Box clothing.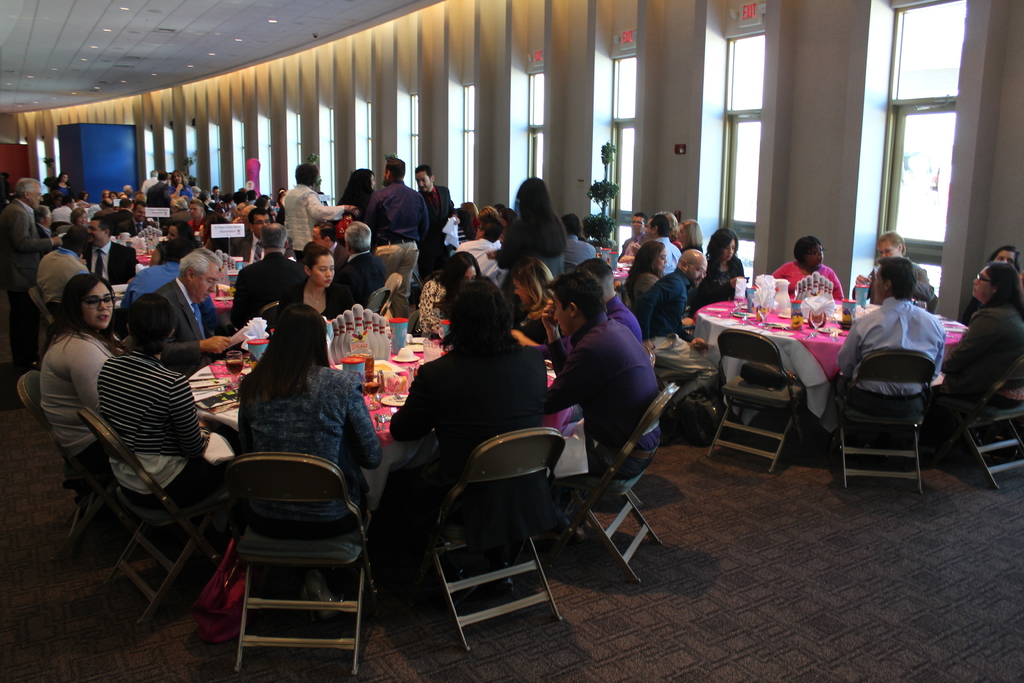
bbox(32, 243, 92, 310).
